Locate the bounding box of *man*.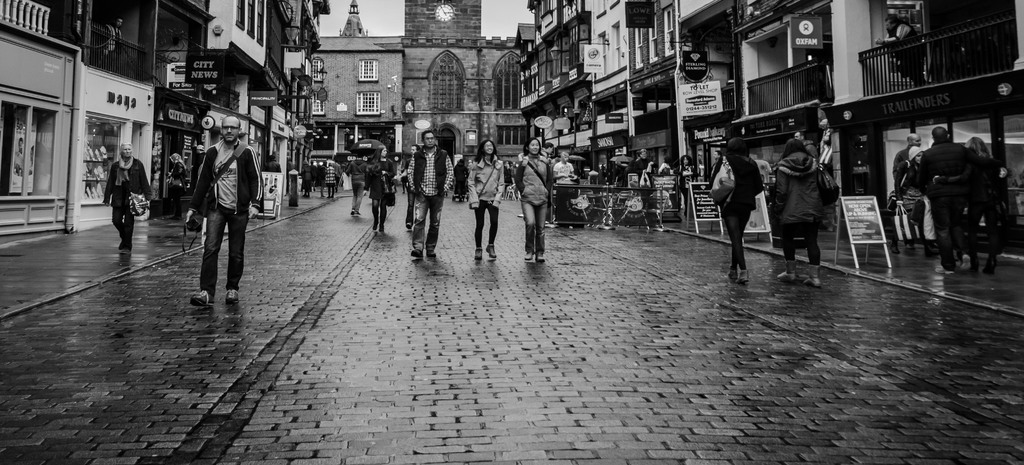
Bounding box: [left=404, top=133, right=454, bottom=270].
